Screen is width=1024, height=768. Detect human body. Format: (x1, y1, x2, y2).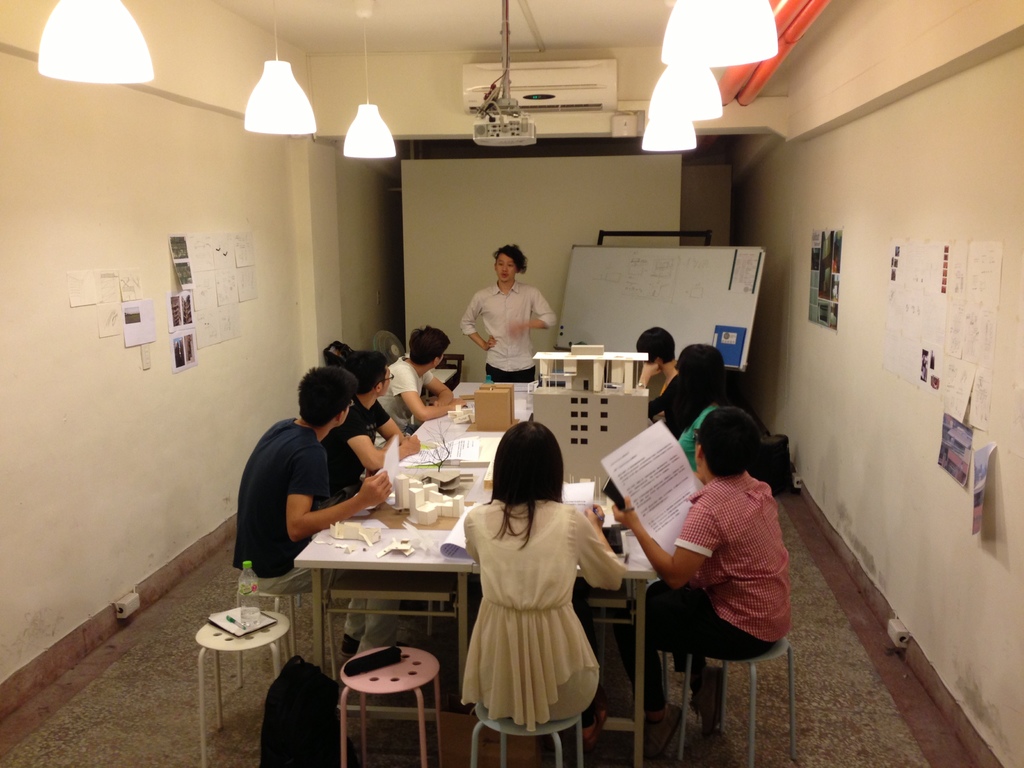
(462, 419, 624, 758).
